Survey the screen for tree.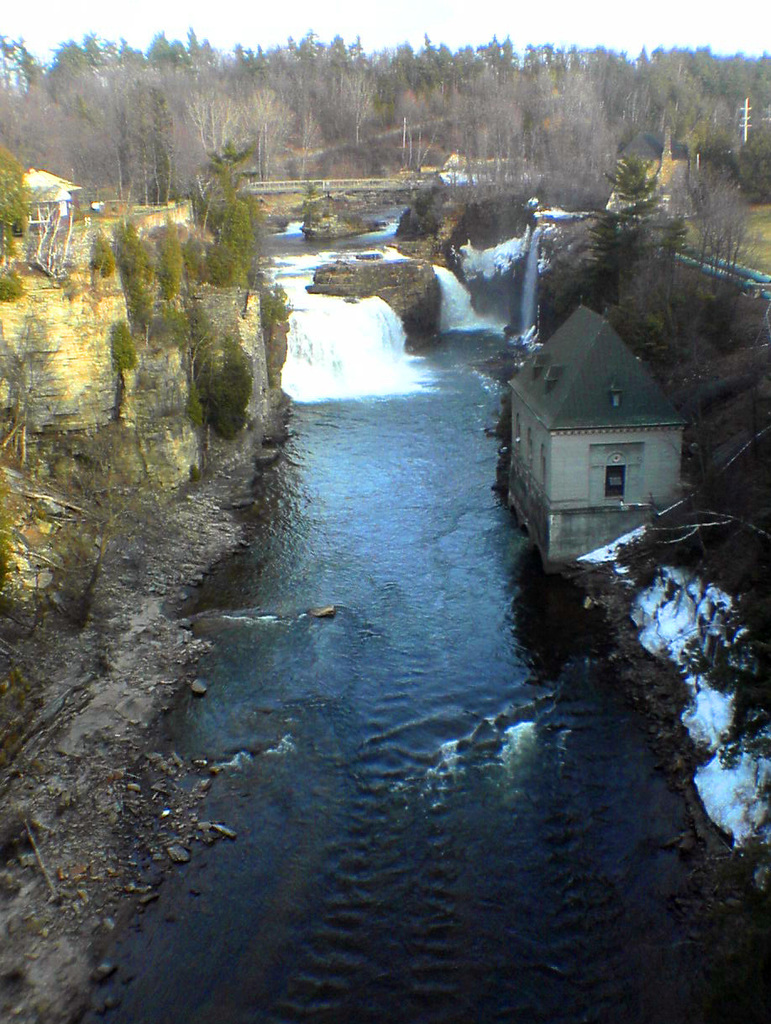
Survey found: <region>191, 133, 262, 219</region>.
